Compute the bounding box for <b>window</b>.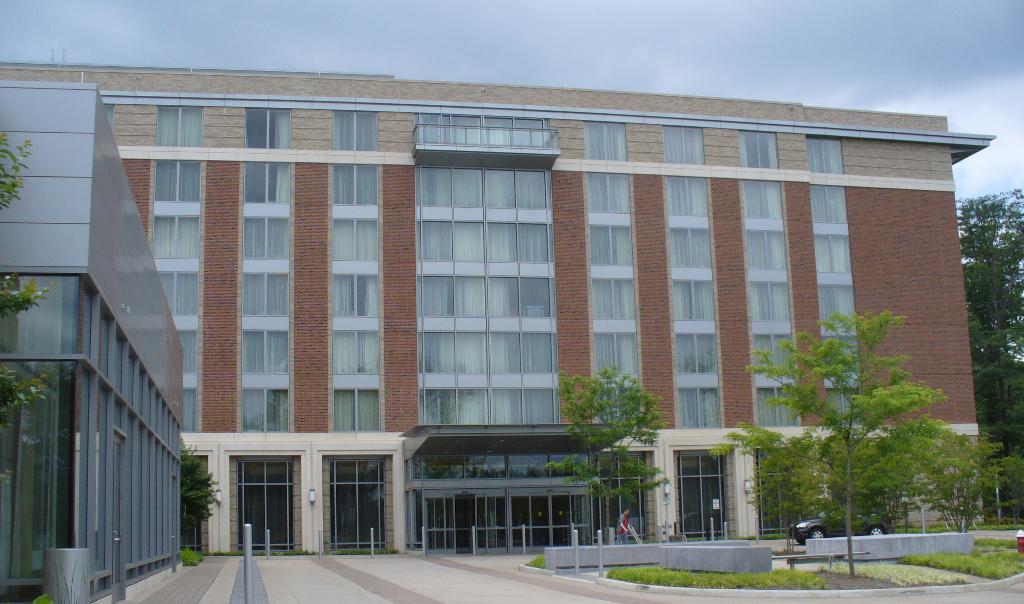
detection(670, 427, 758, 537).
